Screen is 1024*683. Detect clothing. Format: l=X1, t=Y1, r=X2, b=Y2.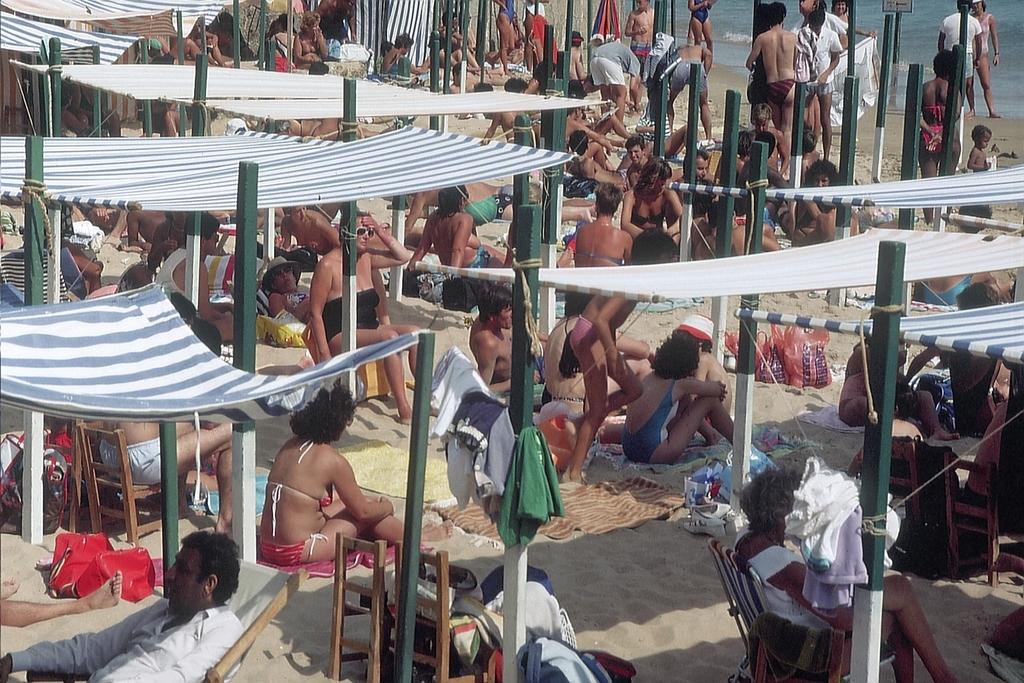
l=320, t=284, r=379, b=339.
